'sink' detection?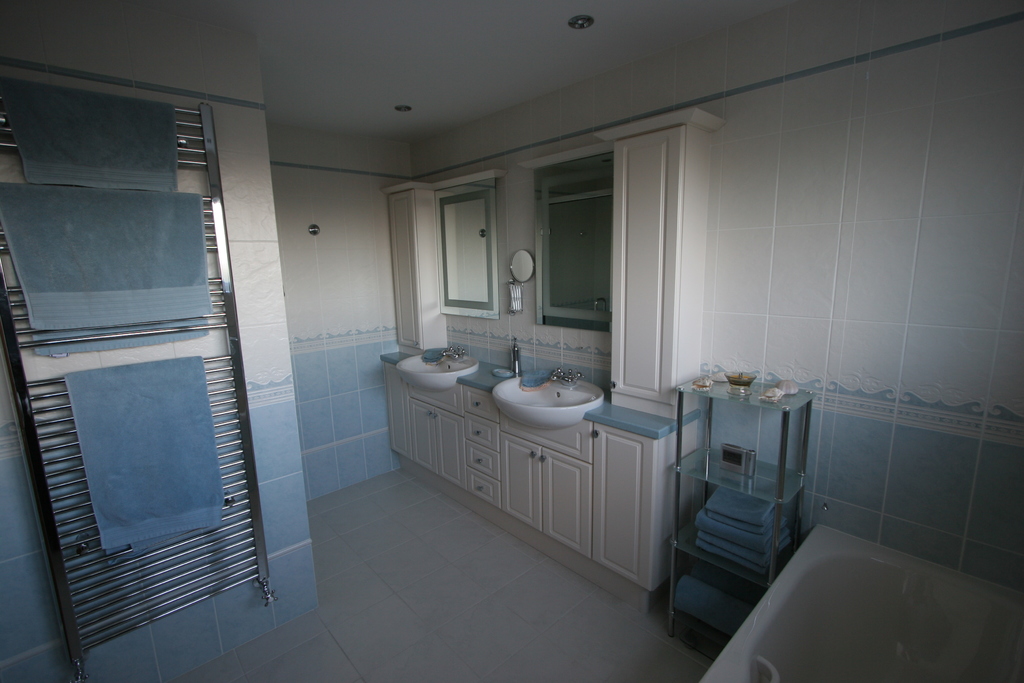
bbox(483, 358, 607, 445)
